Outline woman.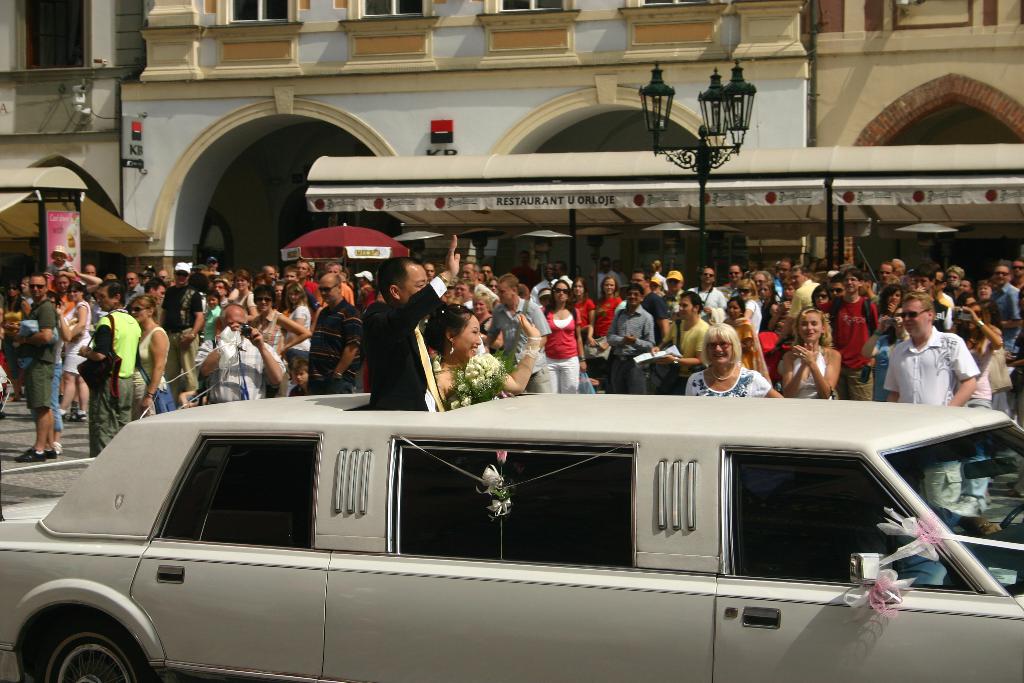
Outline: locate(780, 307, 842, 399).
